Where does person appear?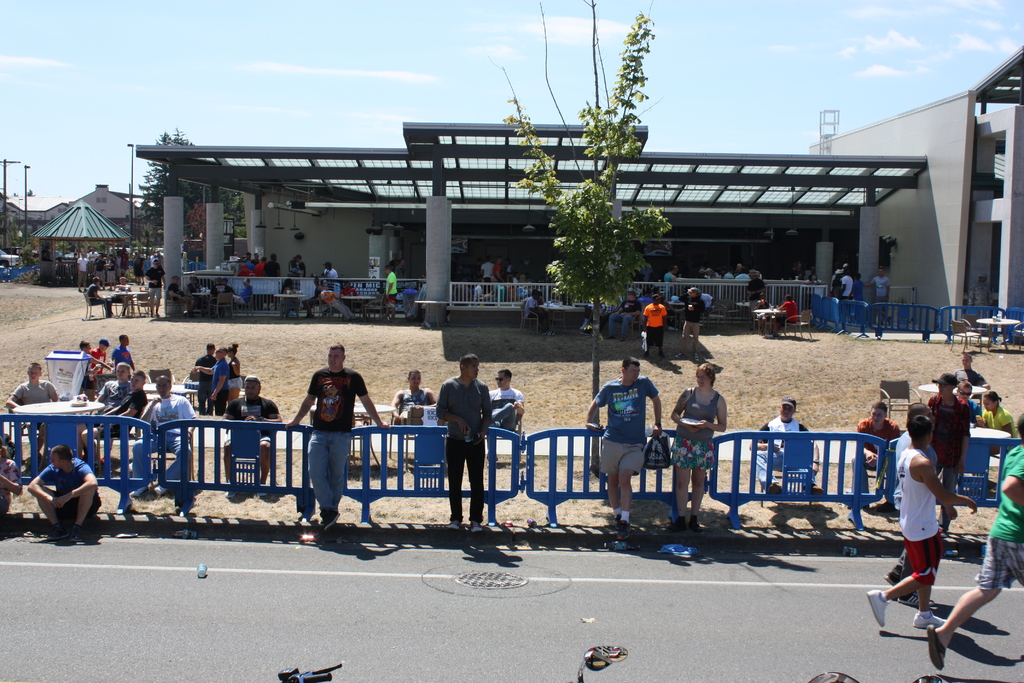
Appears at bbox=(79, 372, 150, 464).
